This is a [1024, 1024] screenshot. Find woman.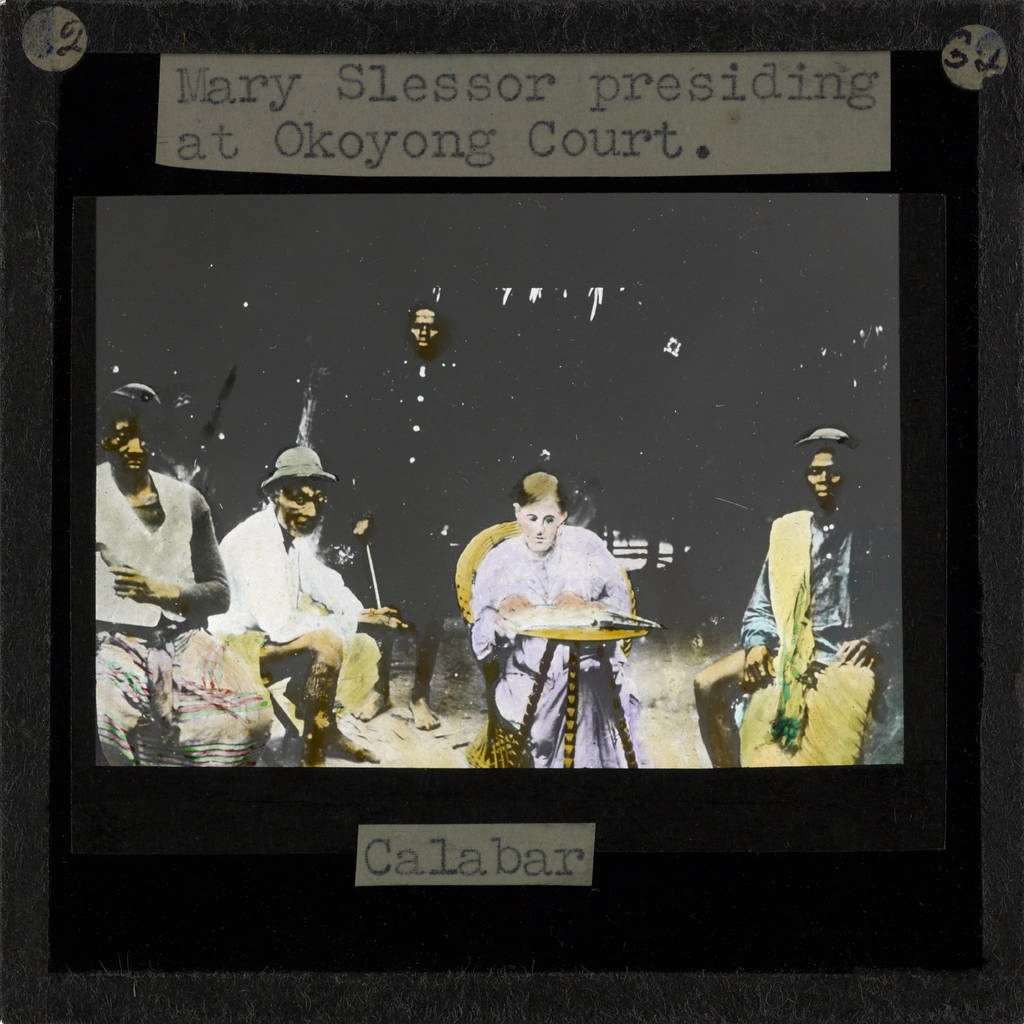
Bounding box: rect(92, 380, 282, 772).
